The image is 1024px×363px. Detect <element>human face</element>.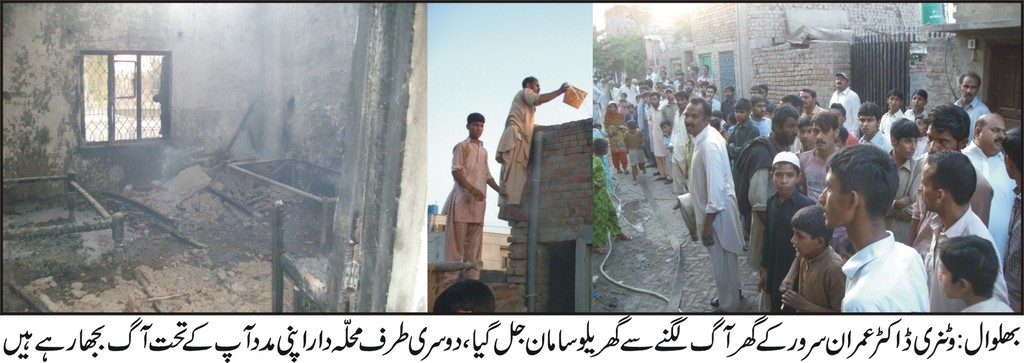
Detection: box(470, 121, 487, 136).
